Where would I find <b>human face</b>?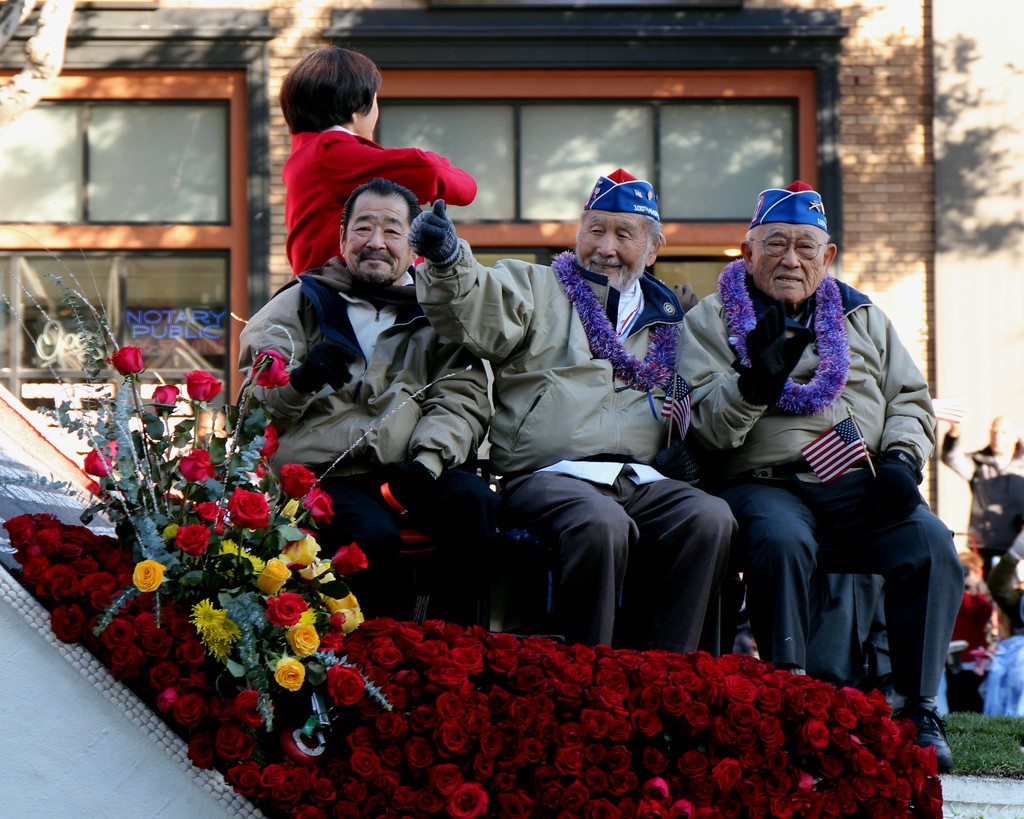
At box(360, 95, 379, 142).
